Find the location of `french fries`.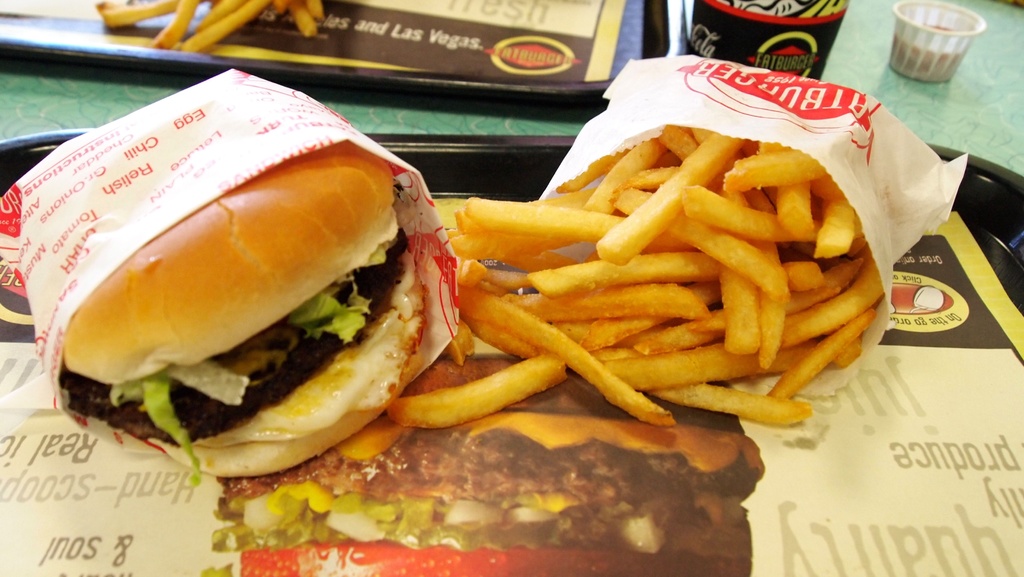
Location: 105:0:181:27.
